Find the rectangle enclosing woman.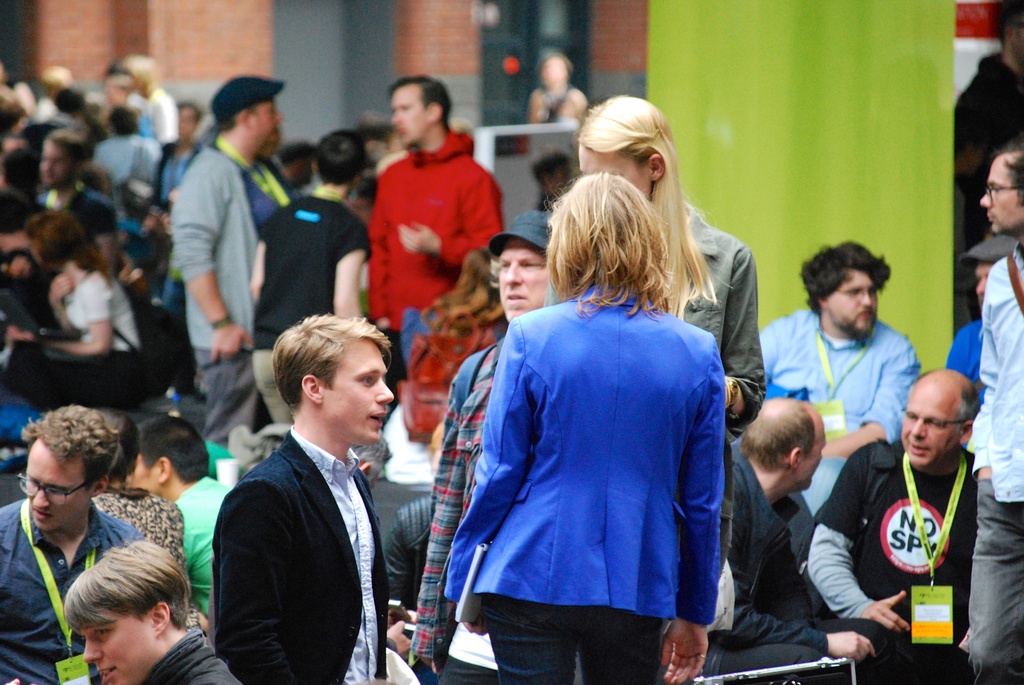
bbox=[525, 57, 588, 210].
